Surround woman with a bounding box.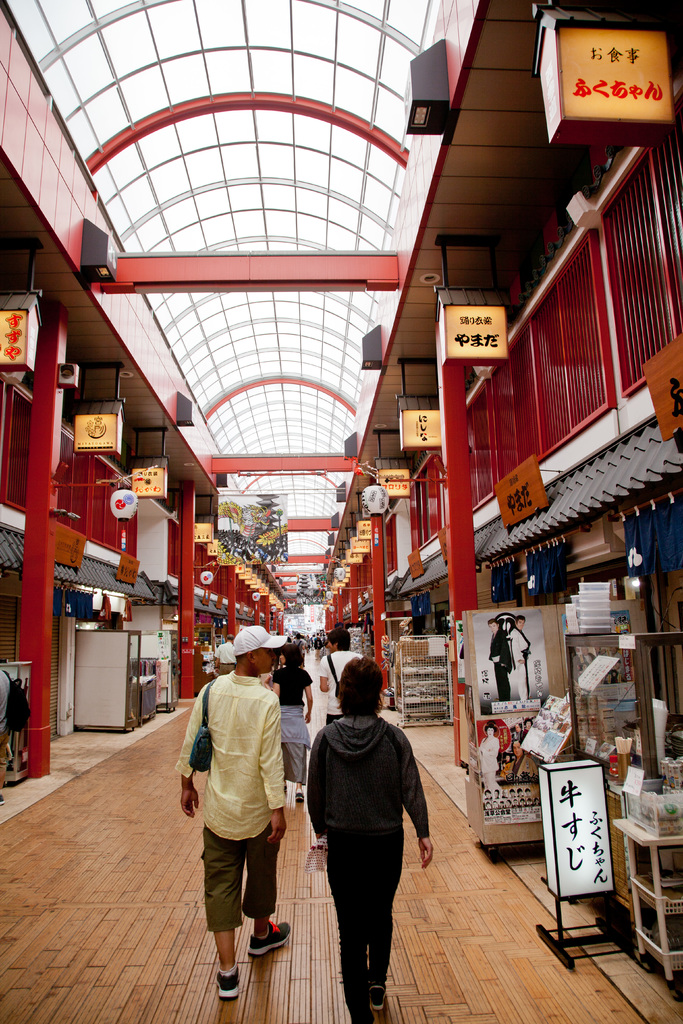
box=[305, 661, 434, 1009].
